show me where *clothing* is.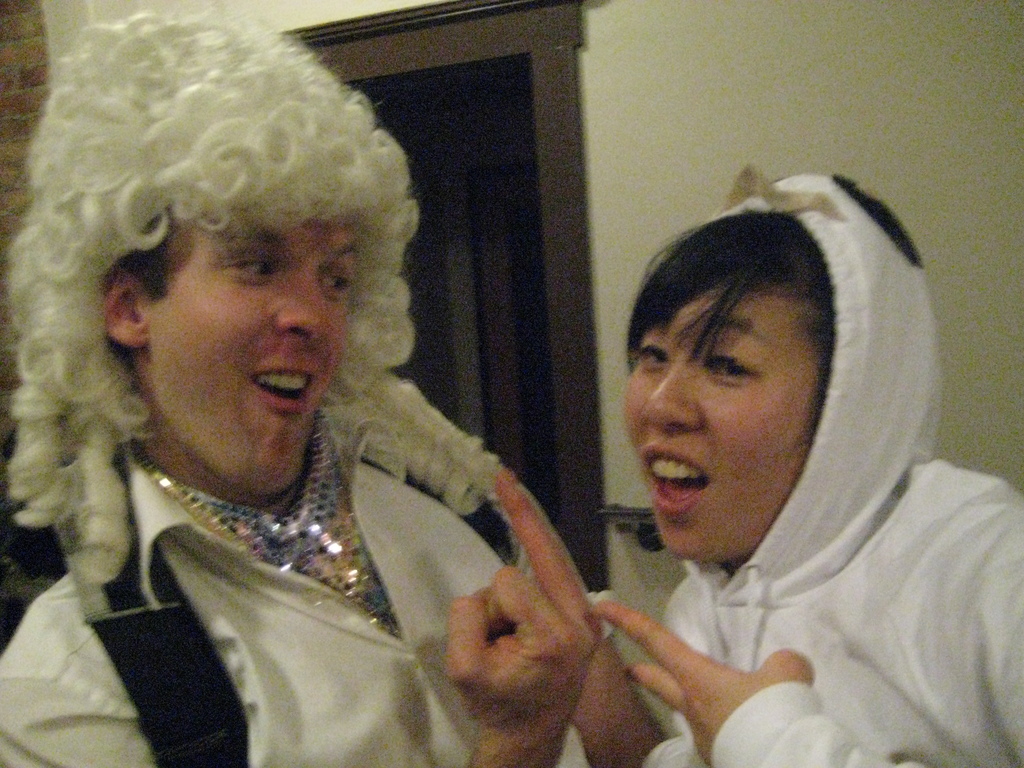
*clothing* is at box=[0, 415, 587, 767].
